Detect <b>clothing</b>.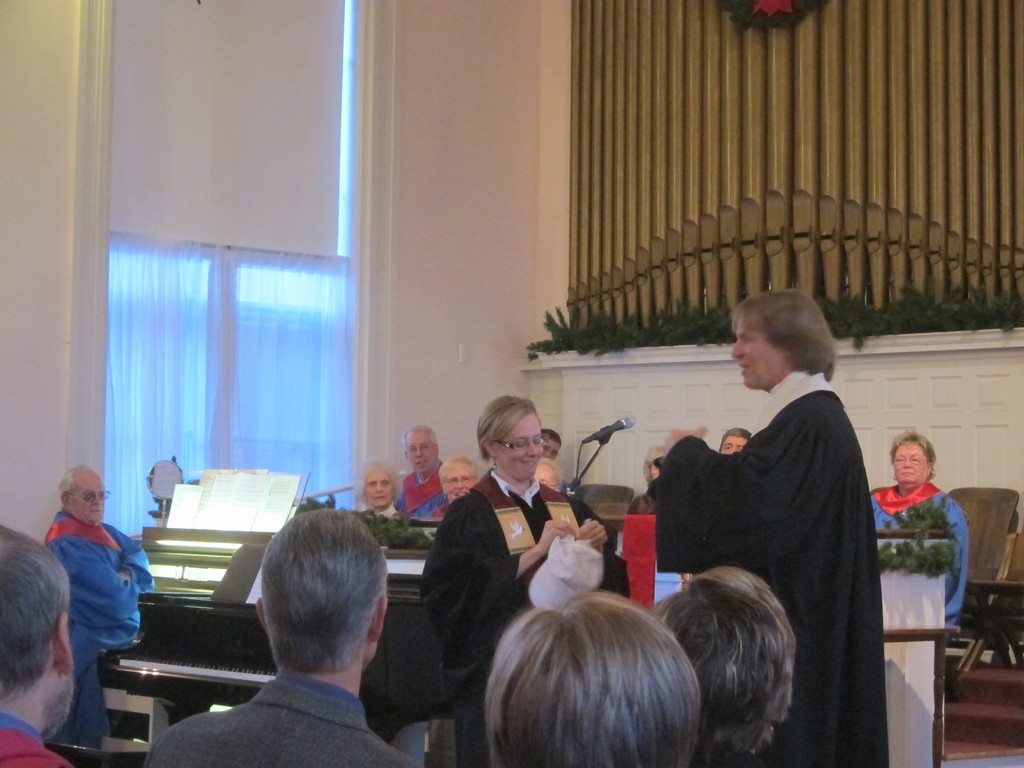
Detected at box=[648, 335, 891, 723].
